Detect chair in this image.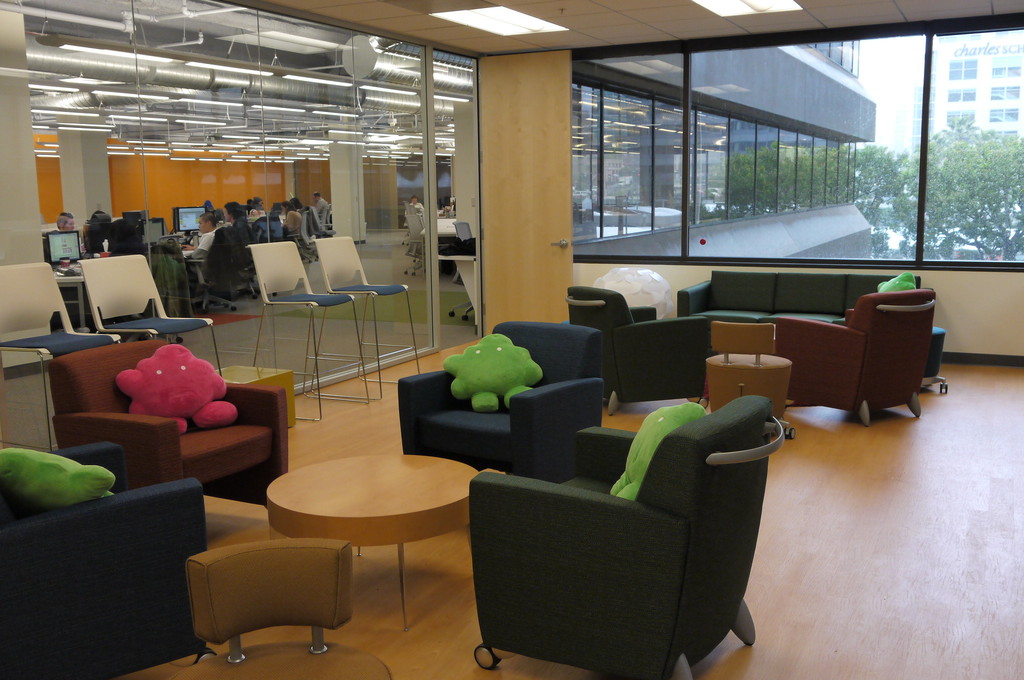
Detection: x1=241, y1=237, x2=371, y2=418.
